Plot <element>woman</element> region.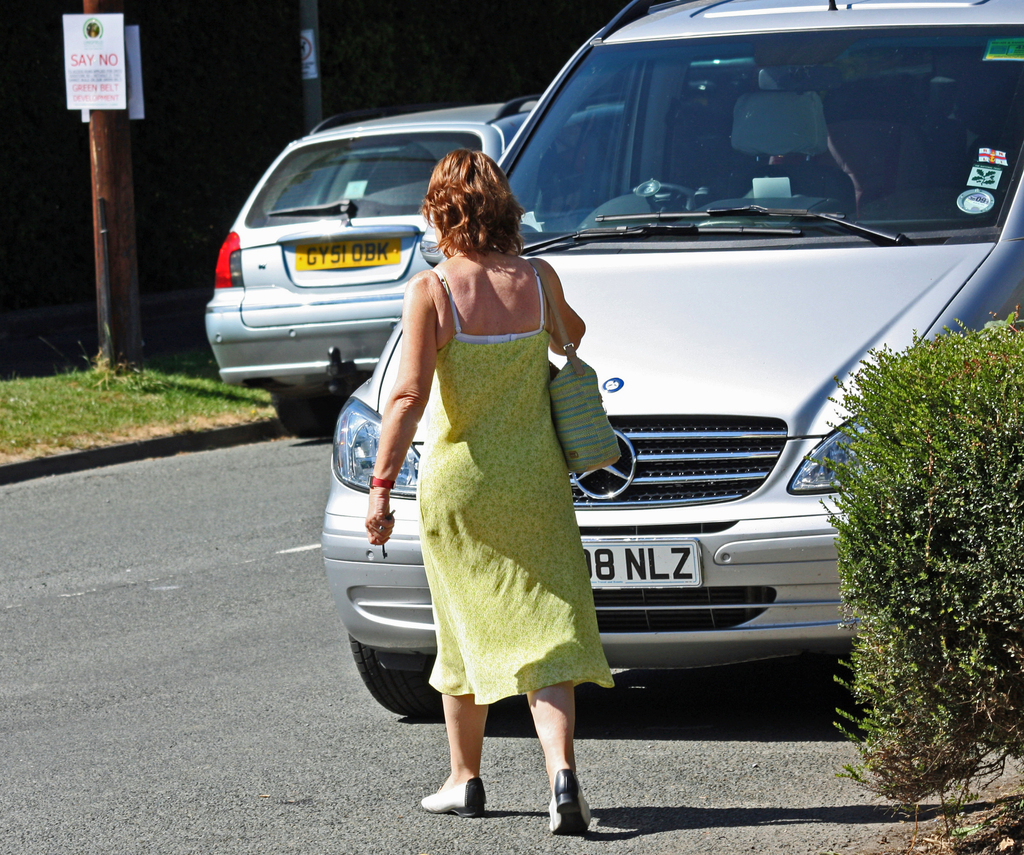
Plotted at [367,154,585,831].
